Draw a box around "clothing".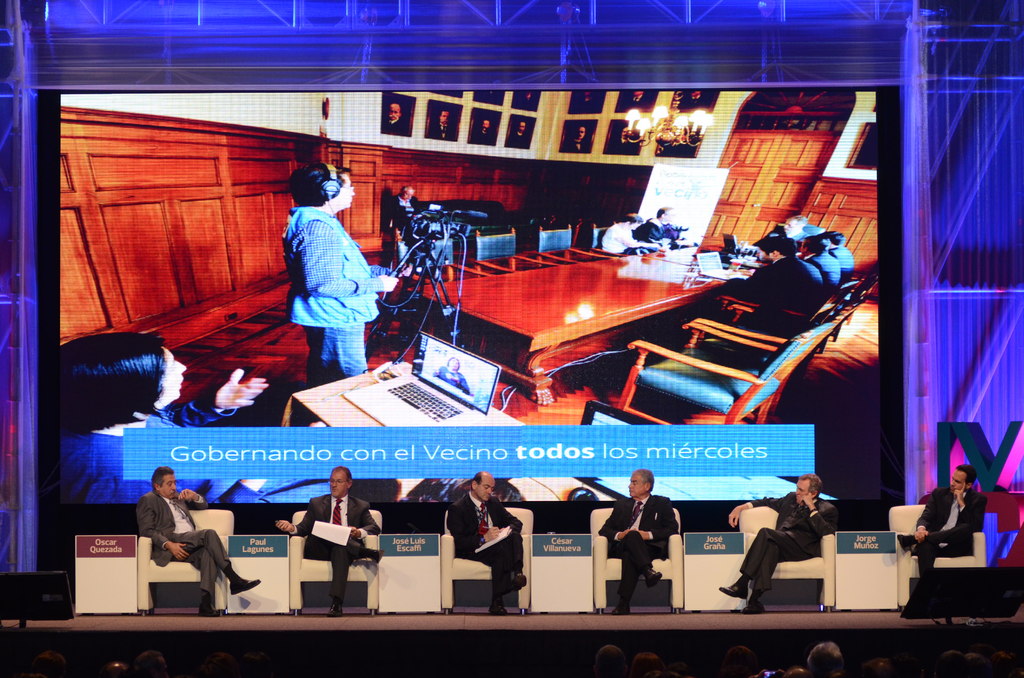
Rect(447, 490, 525, 604).
